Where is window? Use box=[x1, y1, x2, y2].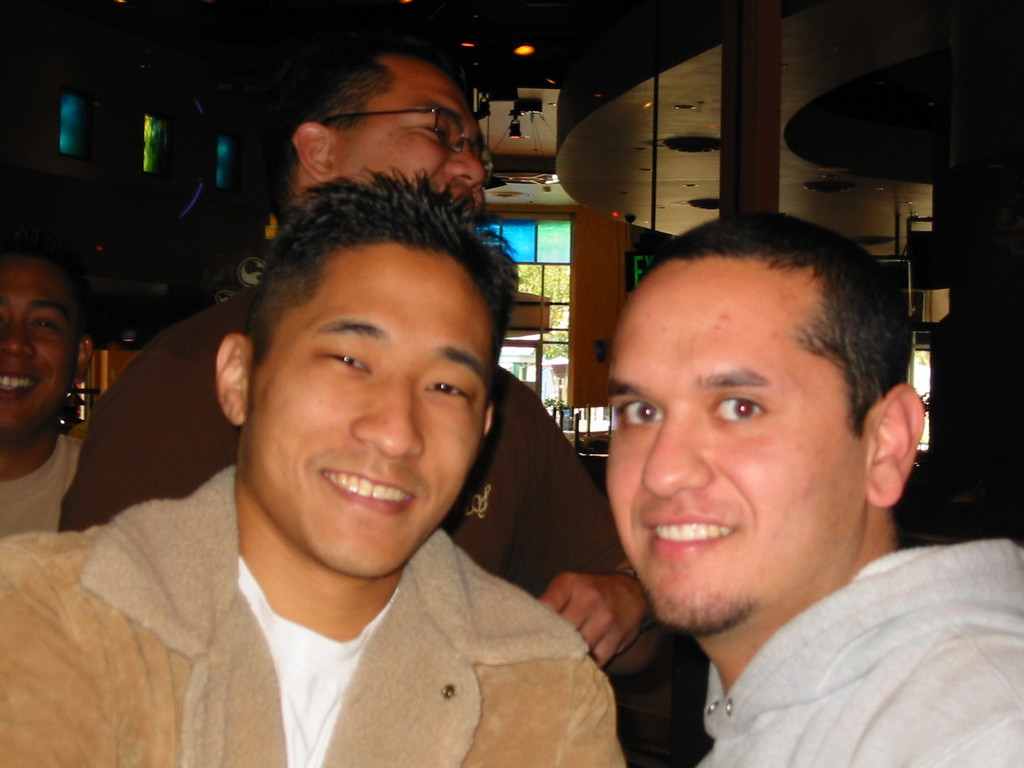
box=[472, 223, 570, 341].
